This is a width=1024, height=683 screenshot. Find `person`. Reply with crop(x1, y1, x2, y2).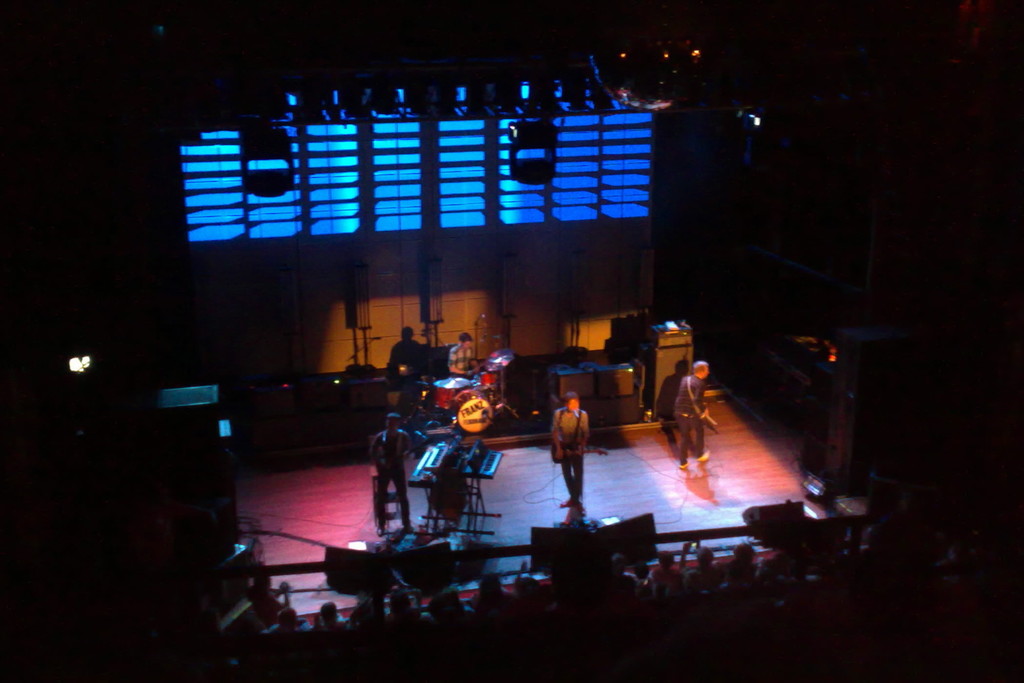
crop(372, 415, 428, 541).
